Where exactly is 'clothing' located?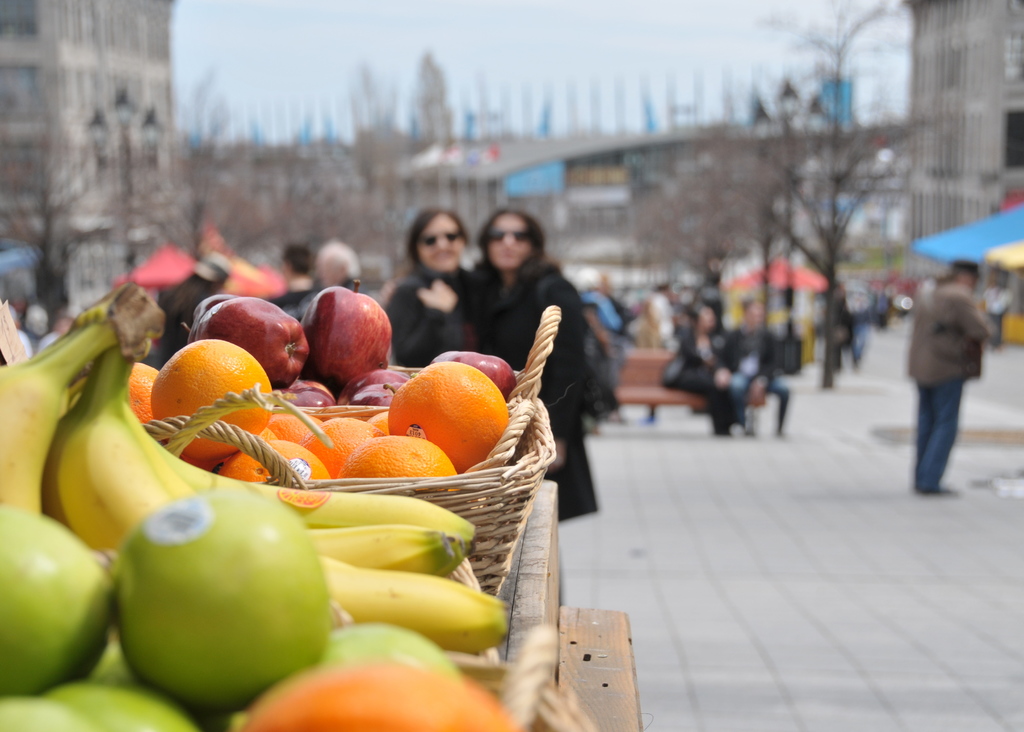
Its bounding box is left=465, top=252, right=604, bottom=519.
